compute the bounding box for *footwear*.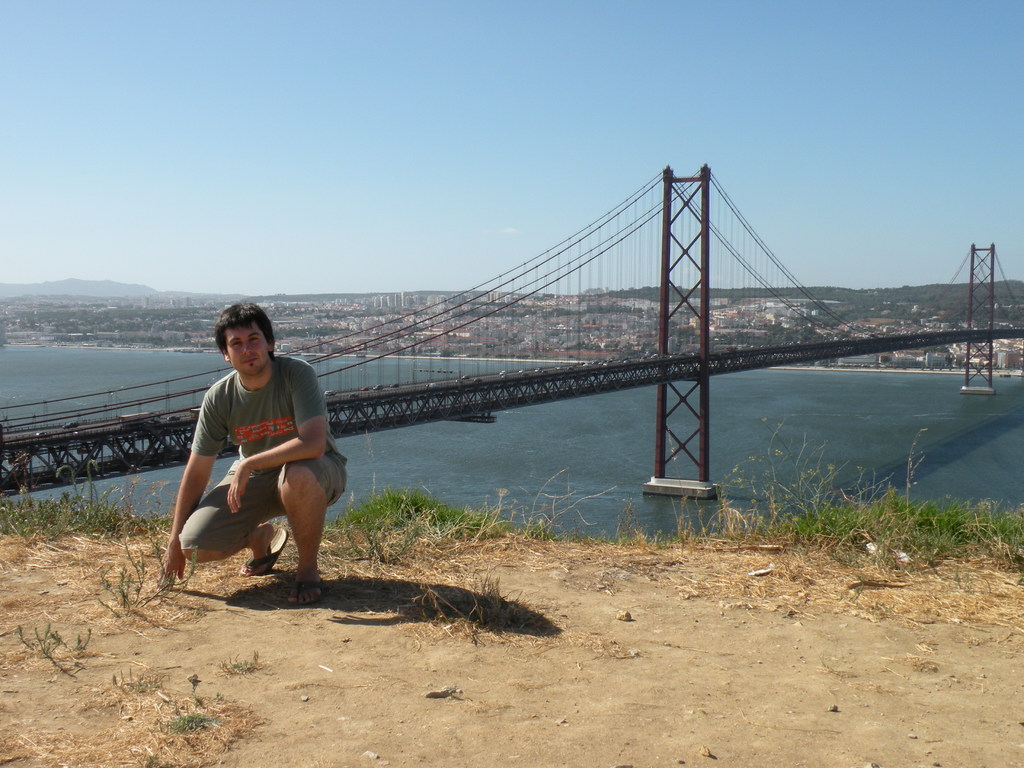
<region>289, 584, 327, 605</region>.
